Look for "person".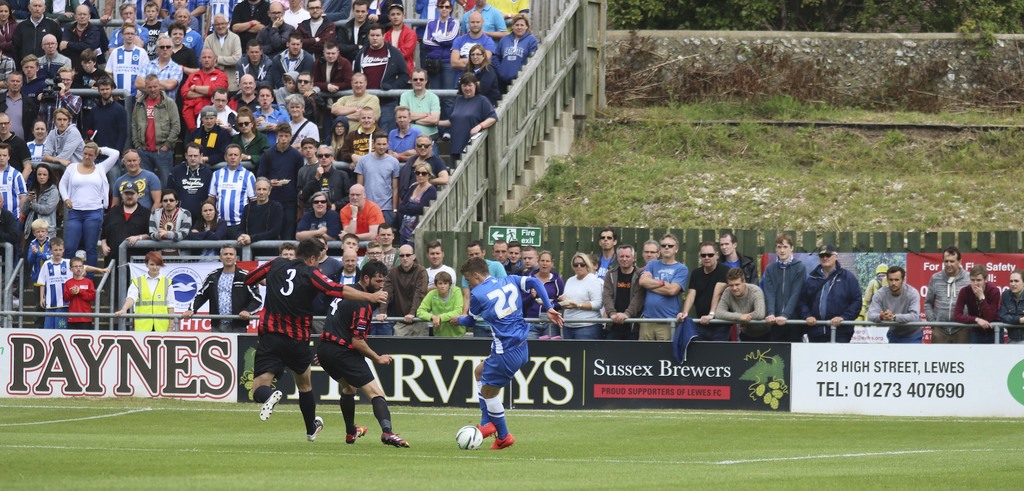
Found: bbox=[168, 138, 213, 228].
